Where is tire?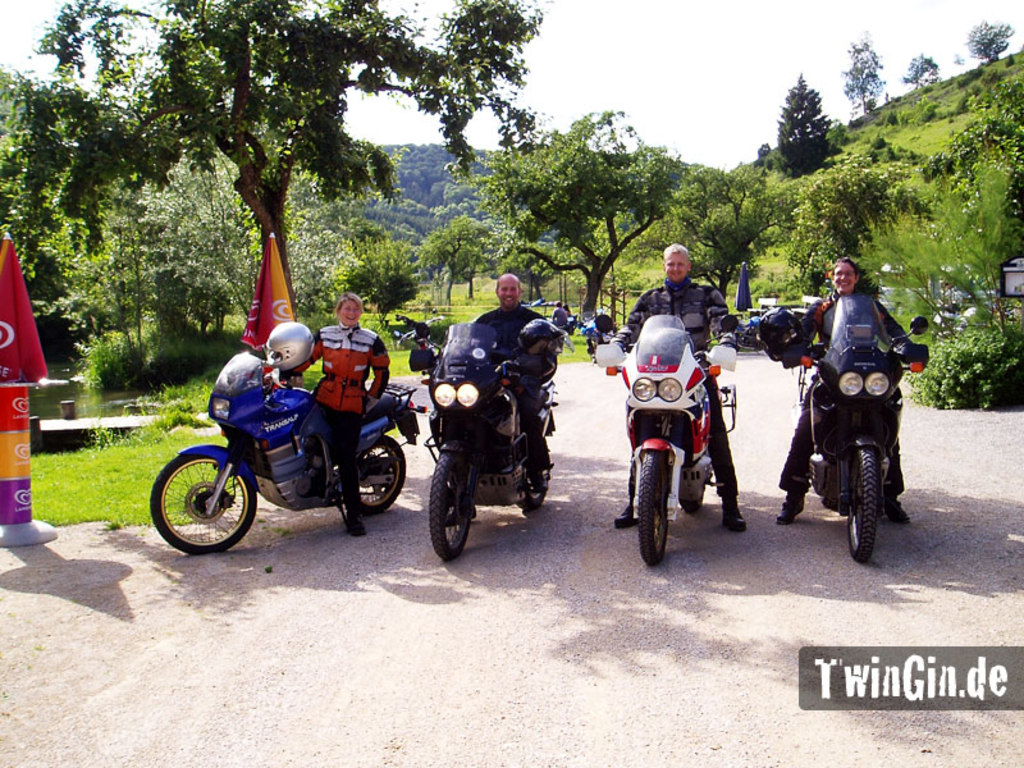
bbox=(847, 444, 881, 561).
